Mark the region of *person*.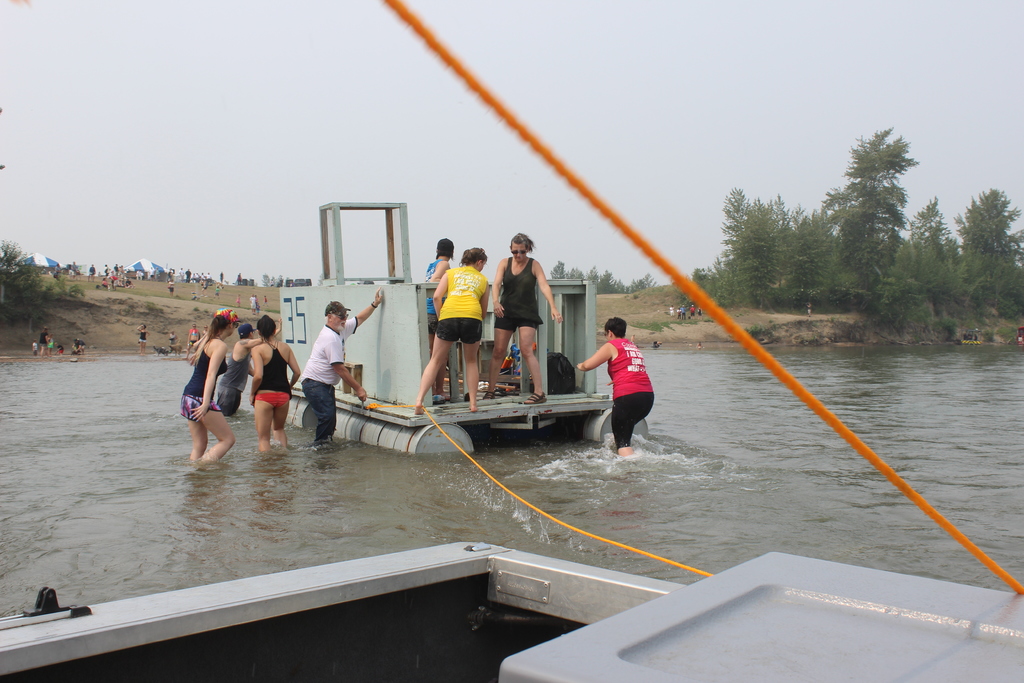
Region: (x1=202, y1=326, x2=207, y2=336).
